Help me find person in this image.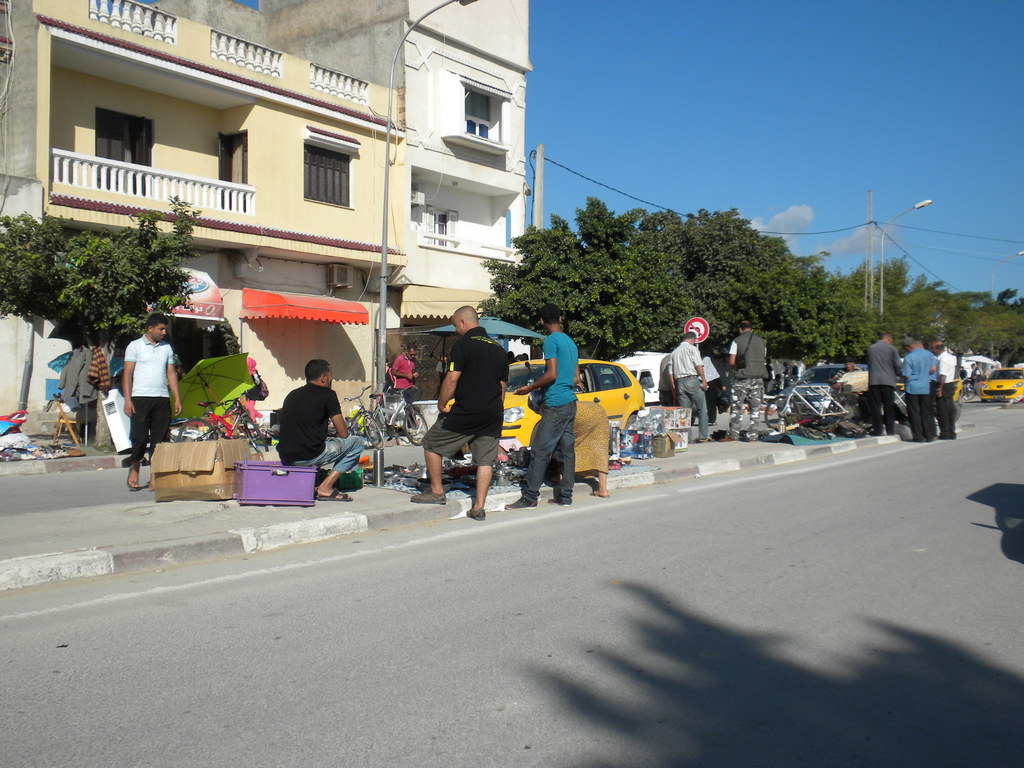
Found it: box(412, 306, 511, 522).
